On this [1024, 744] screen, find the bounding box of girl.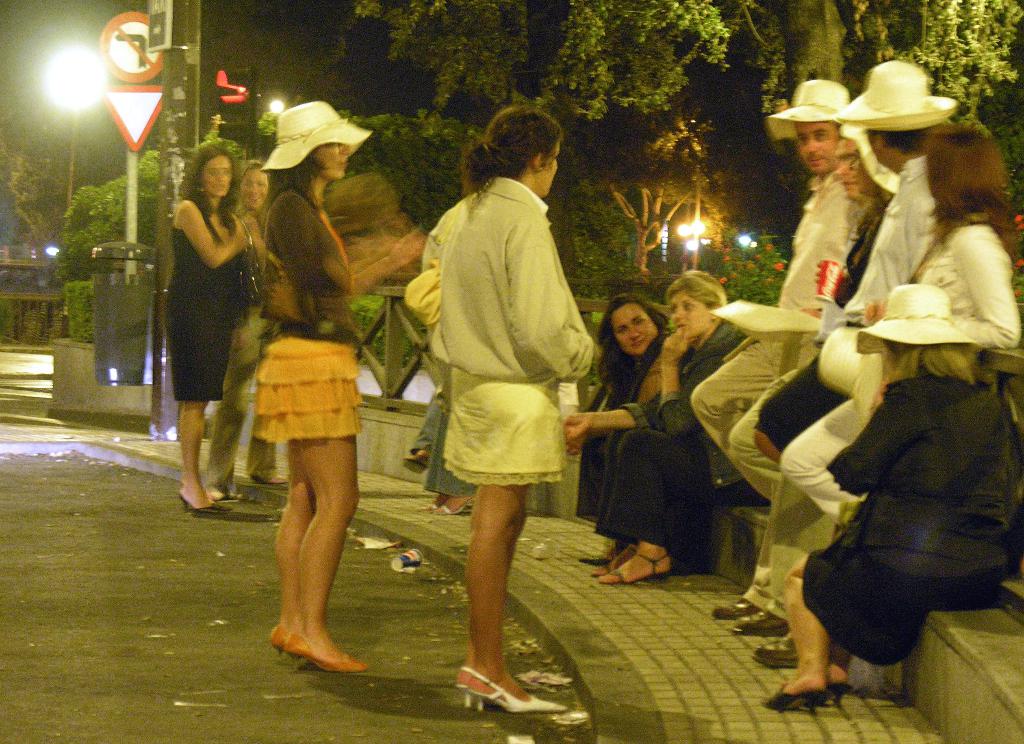
Bounding box: bbox=(248, 99, 420, 667).
